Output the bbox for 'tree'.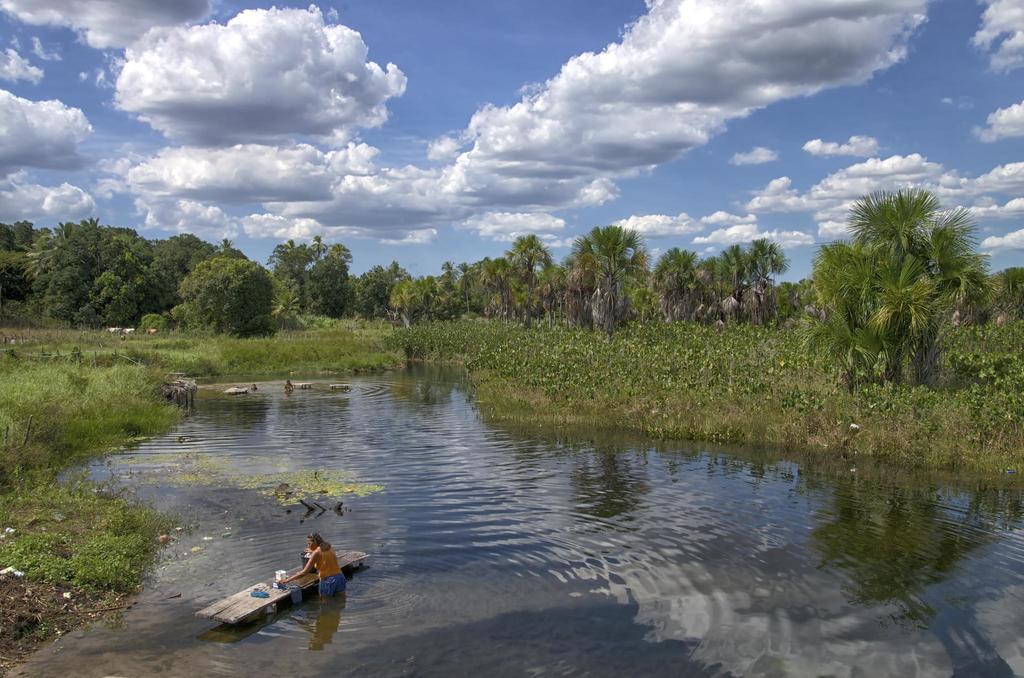
box=[177, 257, 279, 335].
